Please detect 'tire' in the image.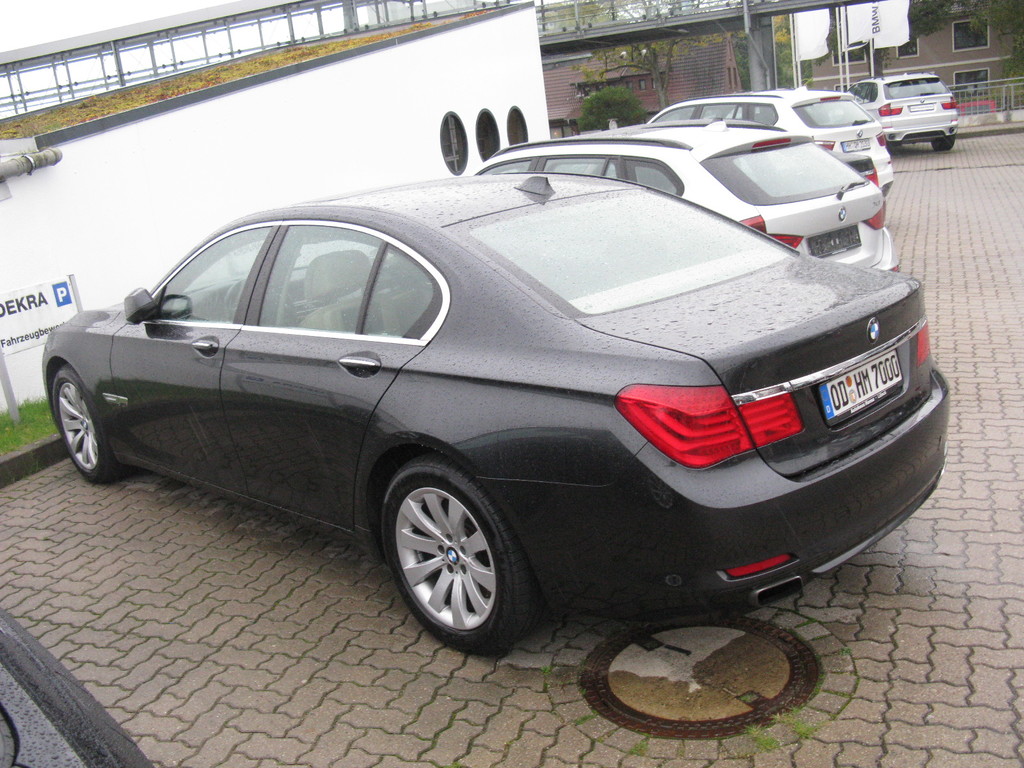
[left=51, top=368, right=122, bottom=483].
